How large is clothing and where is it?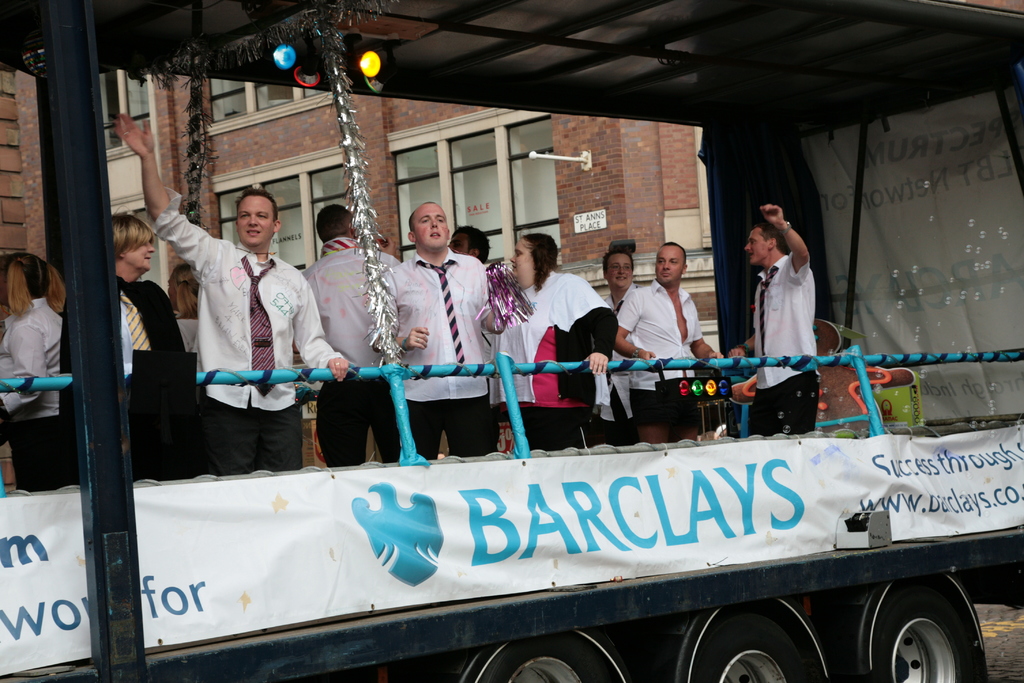
Bounding box: (116, 269, 205, 481).
